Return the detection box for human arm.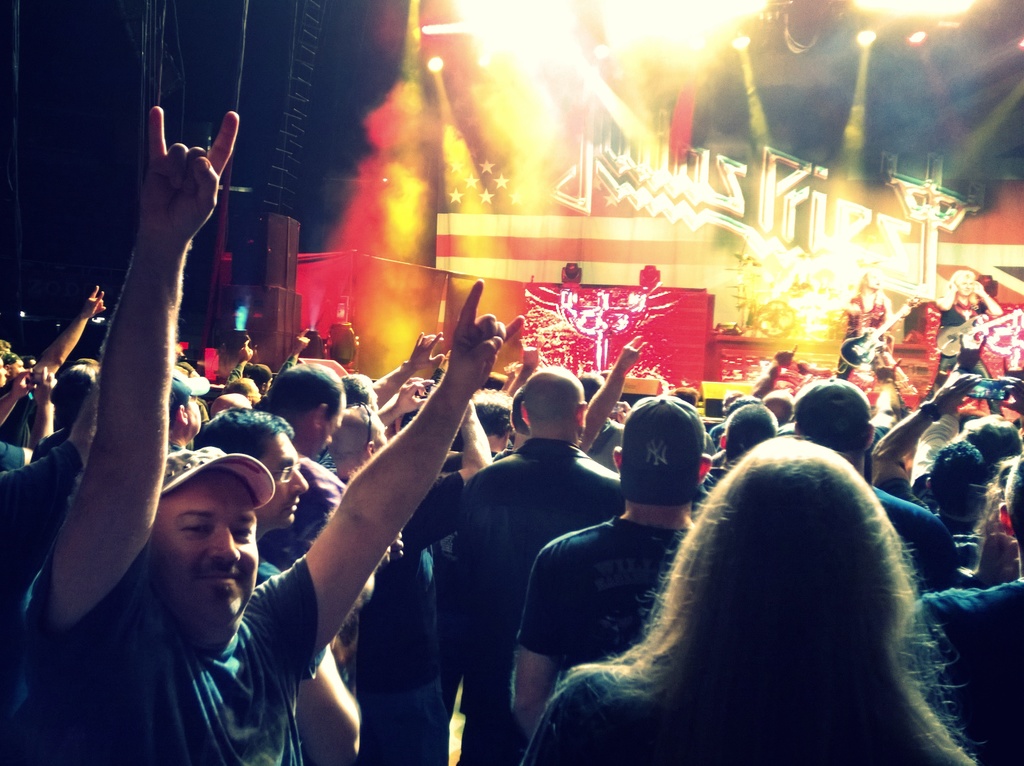
pyautogui.locateOnScreen(747, 348, 794, 405).
